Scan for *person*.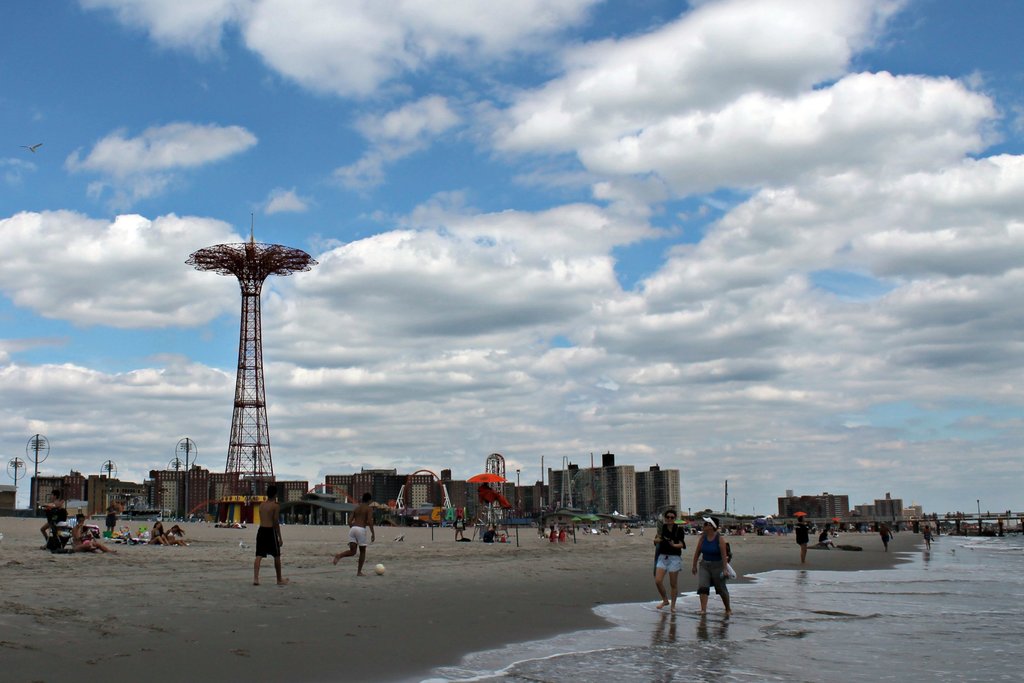
Scan result: pyautogui.locateOnScreen(150, 519, 170, 547).
